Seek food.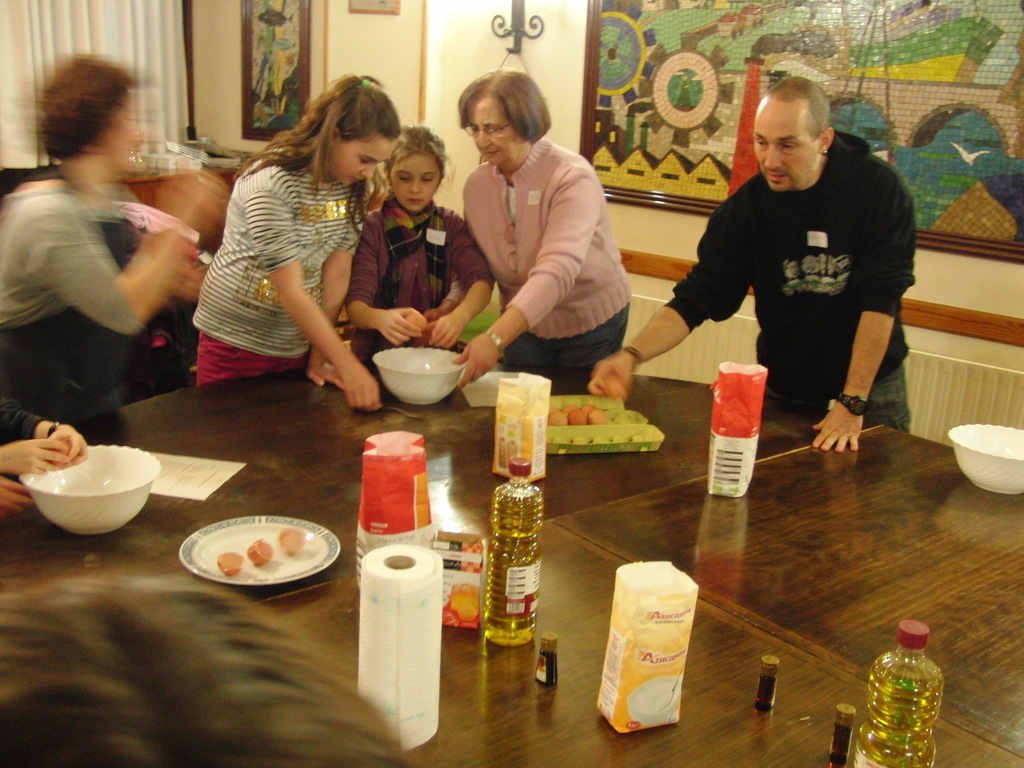
(left=404, top=316, right=427, bottom=331).
